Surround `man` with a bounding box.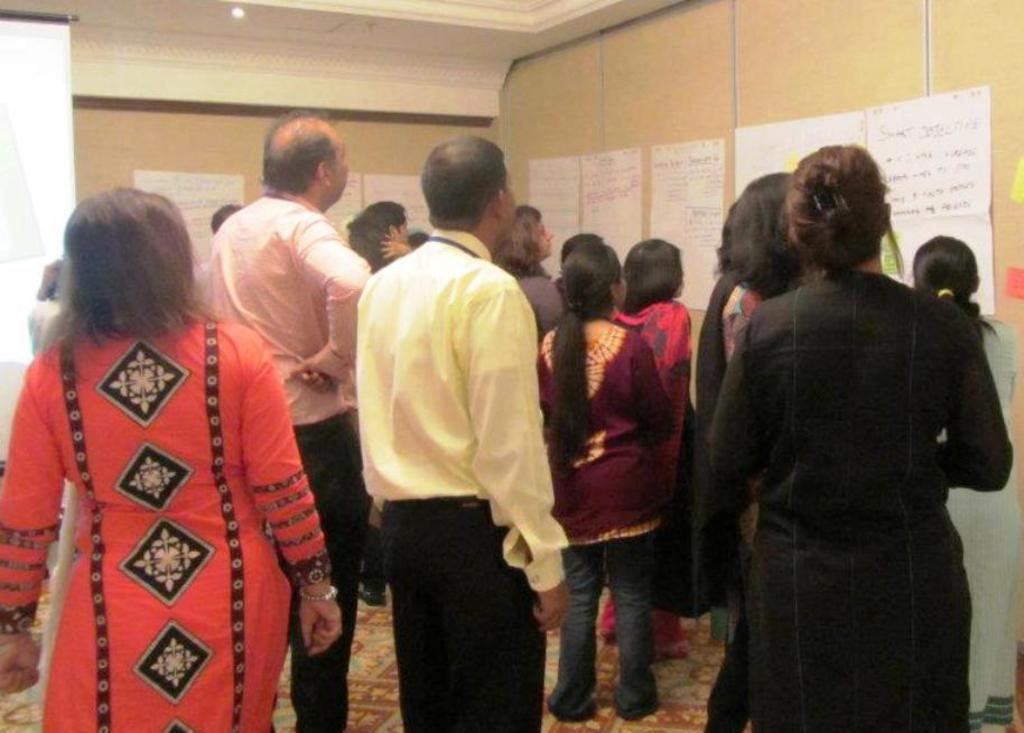
detection(203, 104, 370, 732).
